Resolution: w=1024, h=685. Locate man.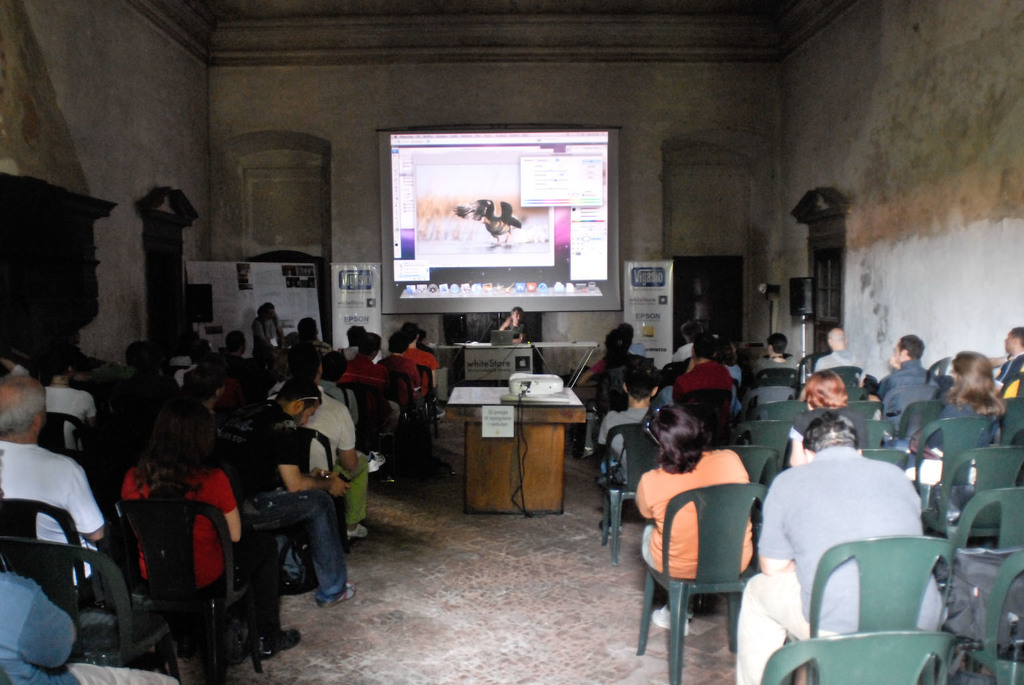
[x1=871, y1=335, x2=945, y2=454].
